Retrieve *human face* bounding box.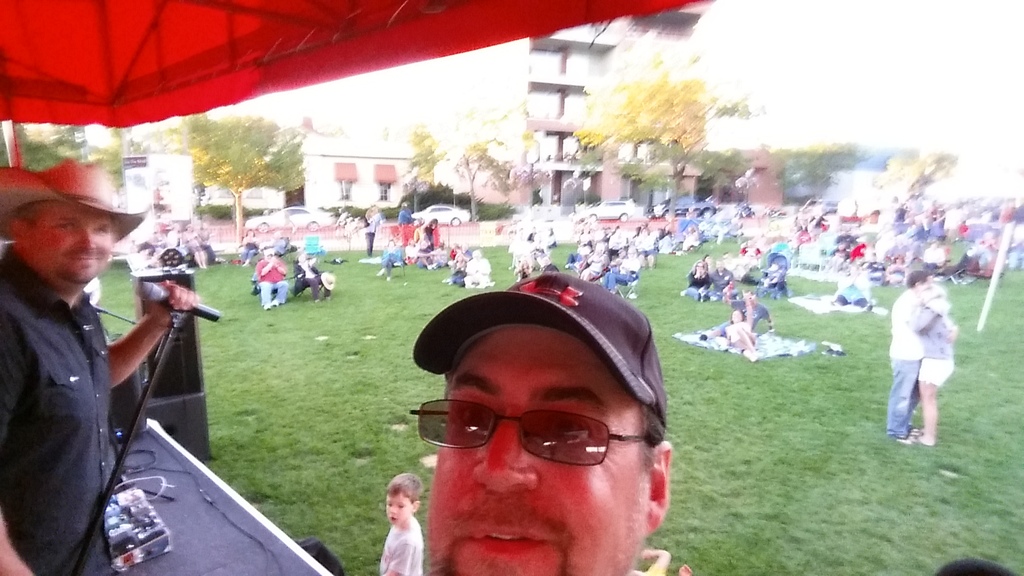
Bounding box: (x1=28, y1=200, x2=118, y2=284).
